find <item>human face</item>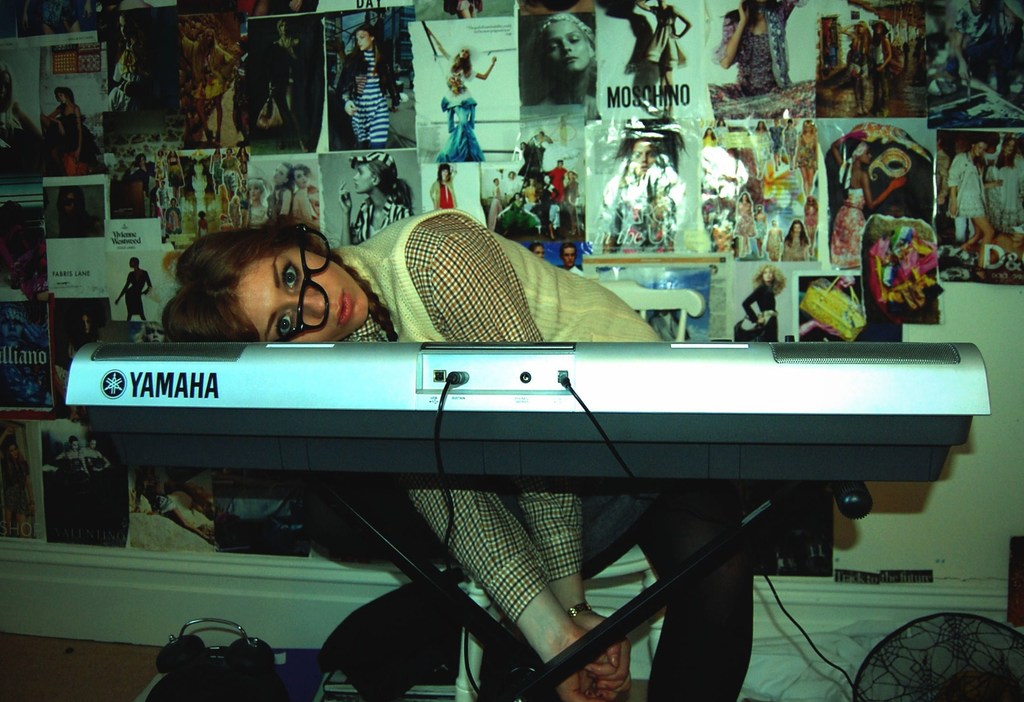
973, 143, 988, 158
